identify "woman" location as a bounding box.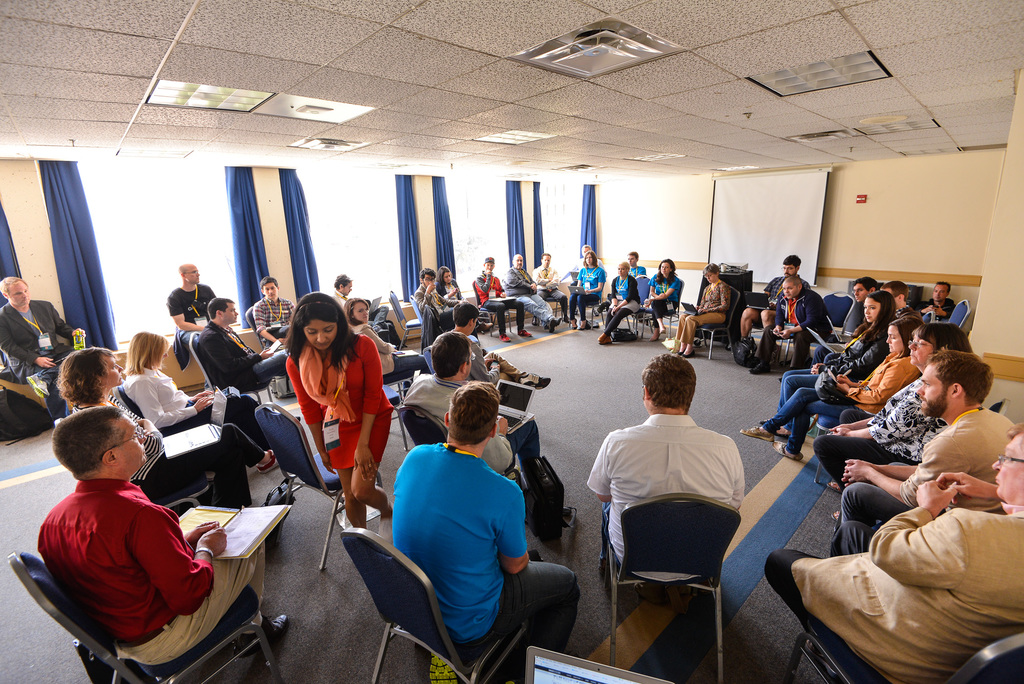
locate(437, 264, 491, 339).
